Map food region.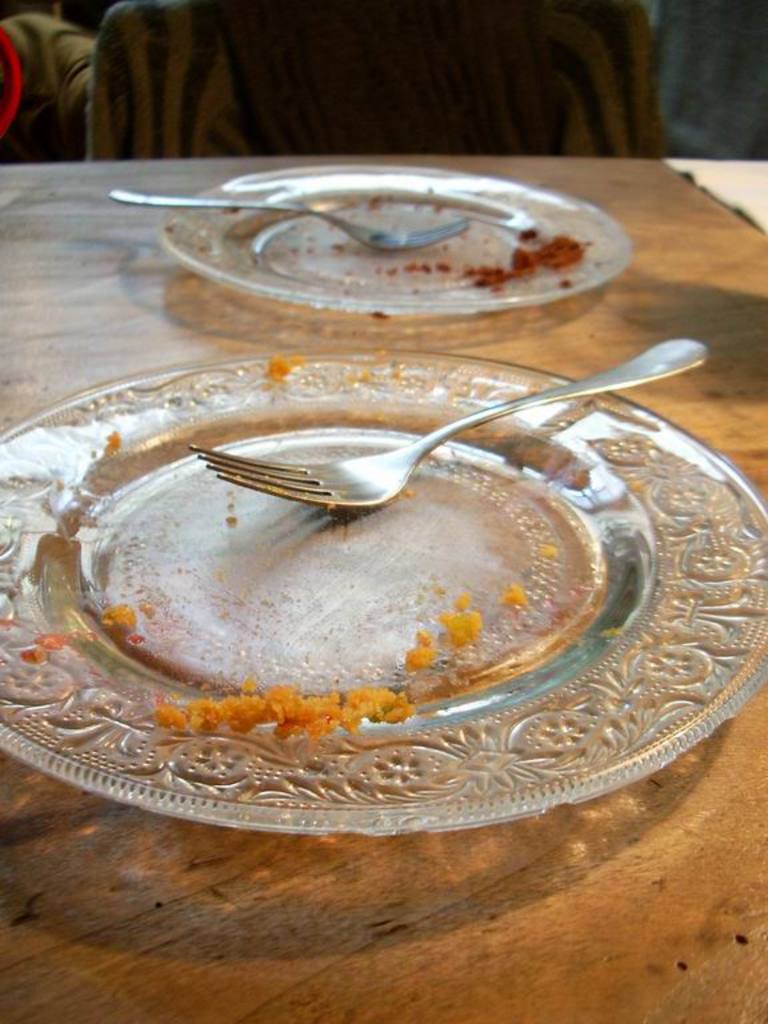
Mapped to x1=457, y1=220, x2=588, y2=292.
